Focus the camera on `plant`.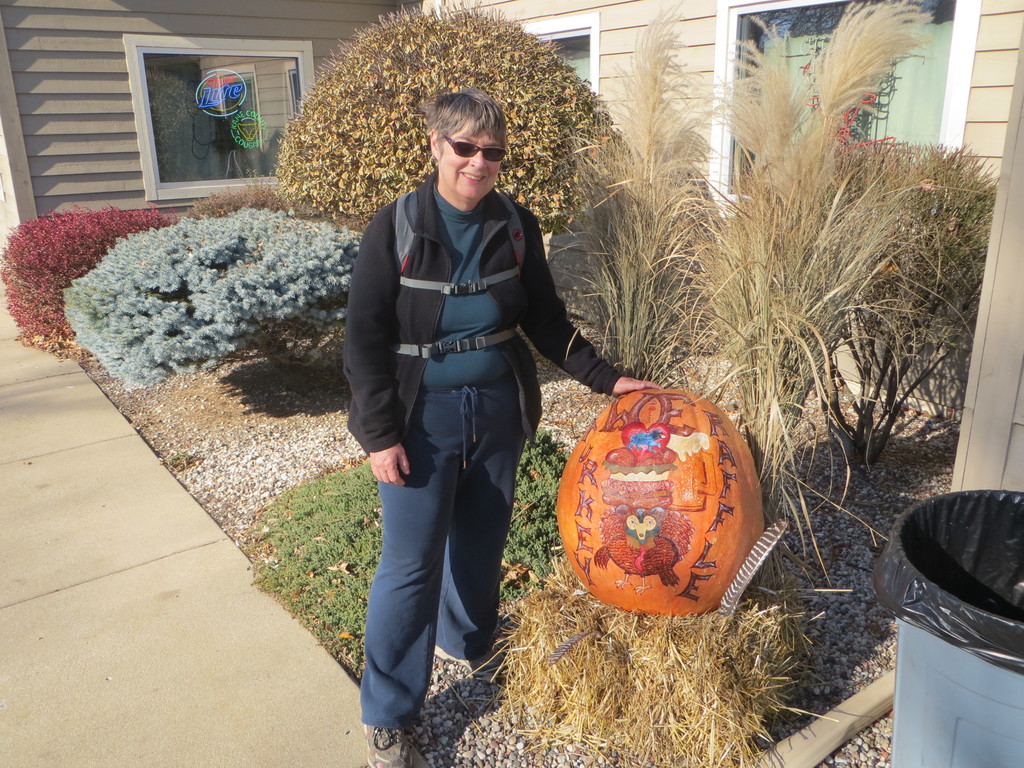
Focus region: crop(248, 413, 599, 691).
